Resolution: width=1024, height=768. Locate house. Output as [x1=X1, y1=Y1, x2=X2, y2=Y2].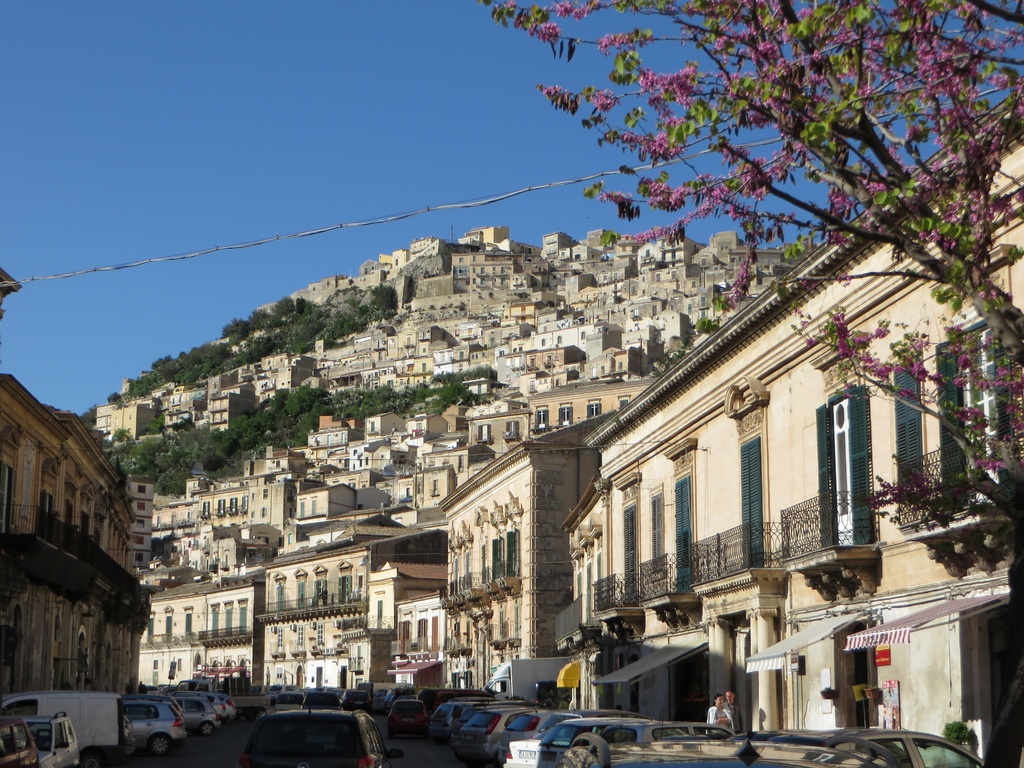
[x1=390, y1=462, x2=420, y2=528].
